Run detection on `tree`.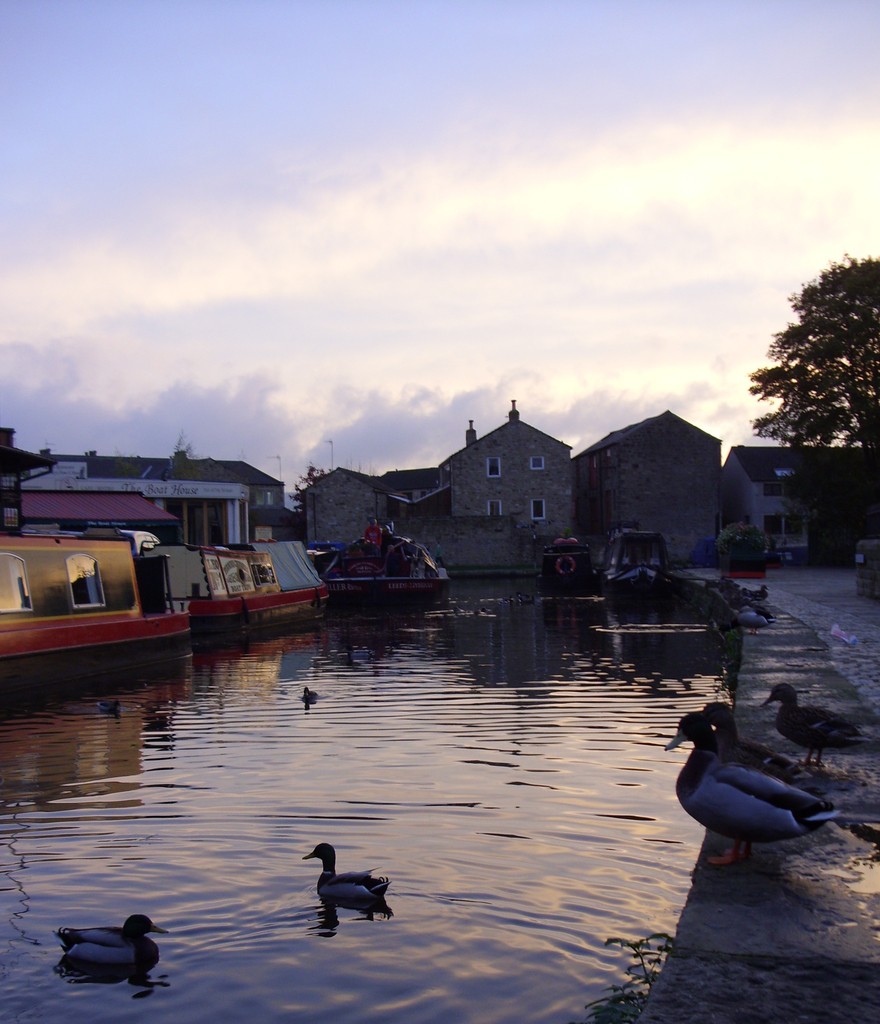
Result: 291 462 326 504.
